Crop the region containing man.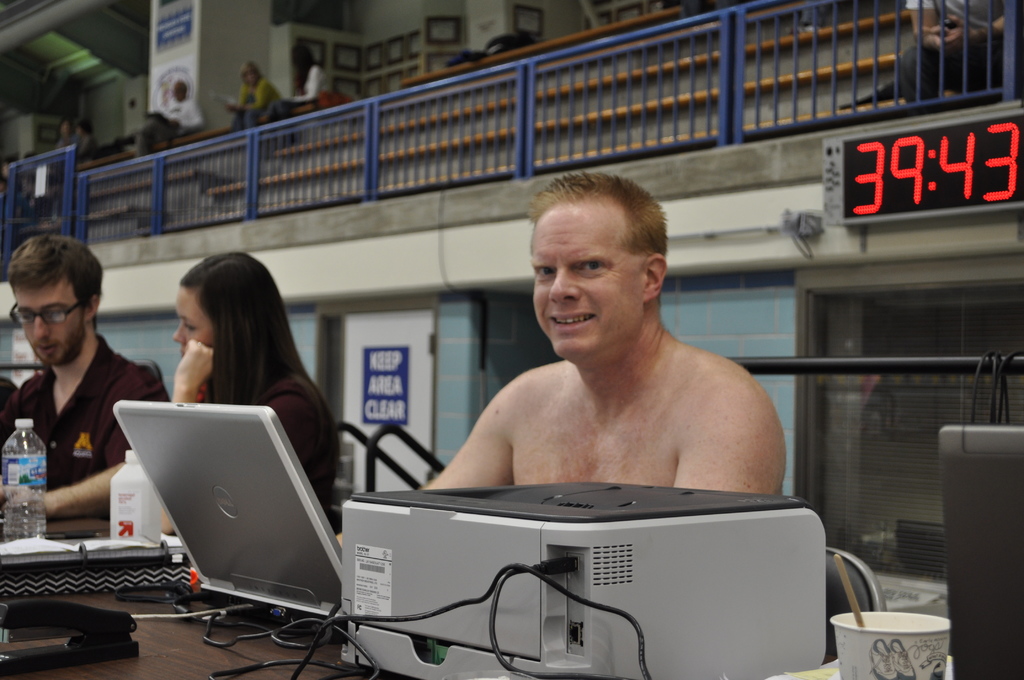
Crop region: <region>140, 76, 201, 158</region>.
